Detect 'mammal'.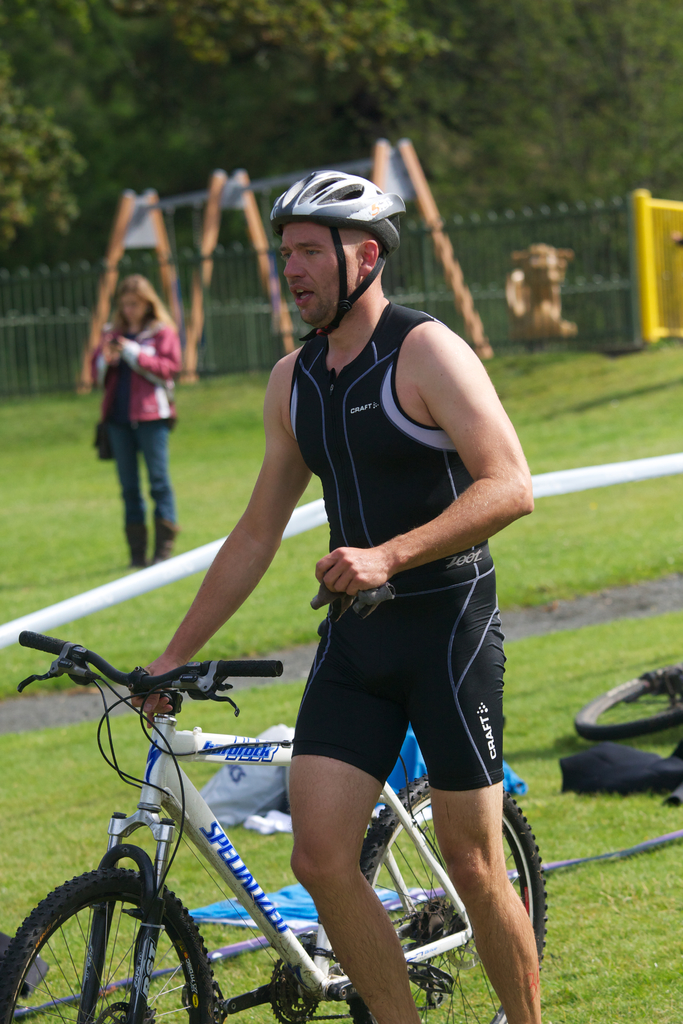
Detected at (92, 275, 179, 567).
